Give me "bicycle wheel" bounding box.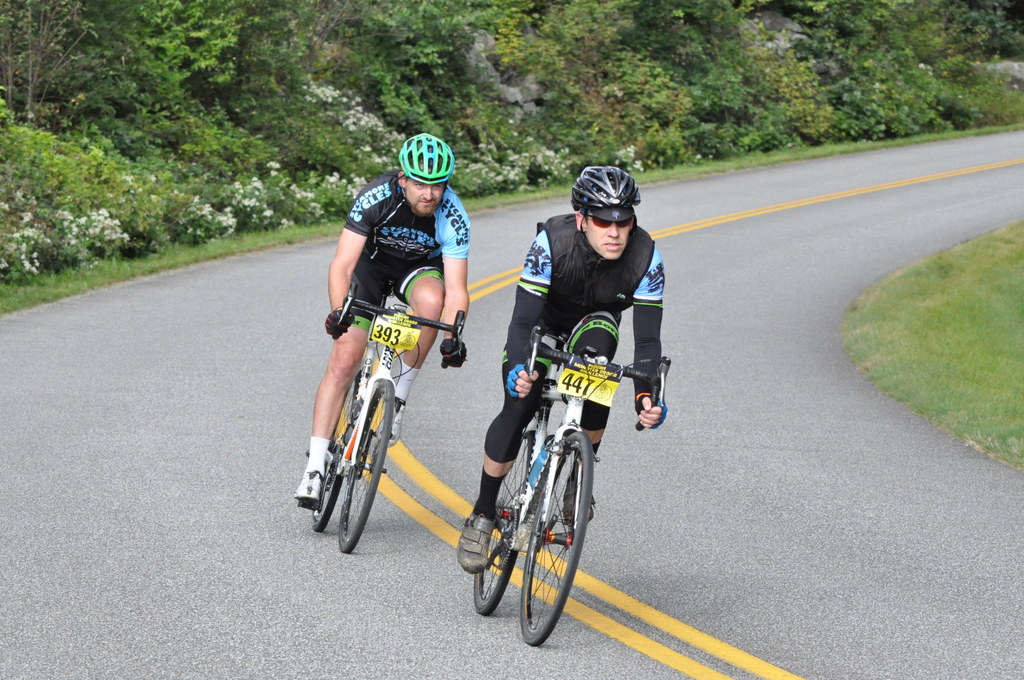
469,421,541,615.
